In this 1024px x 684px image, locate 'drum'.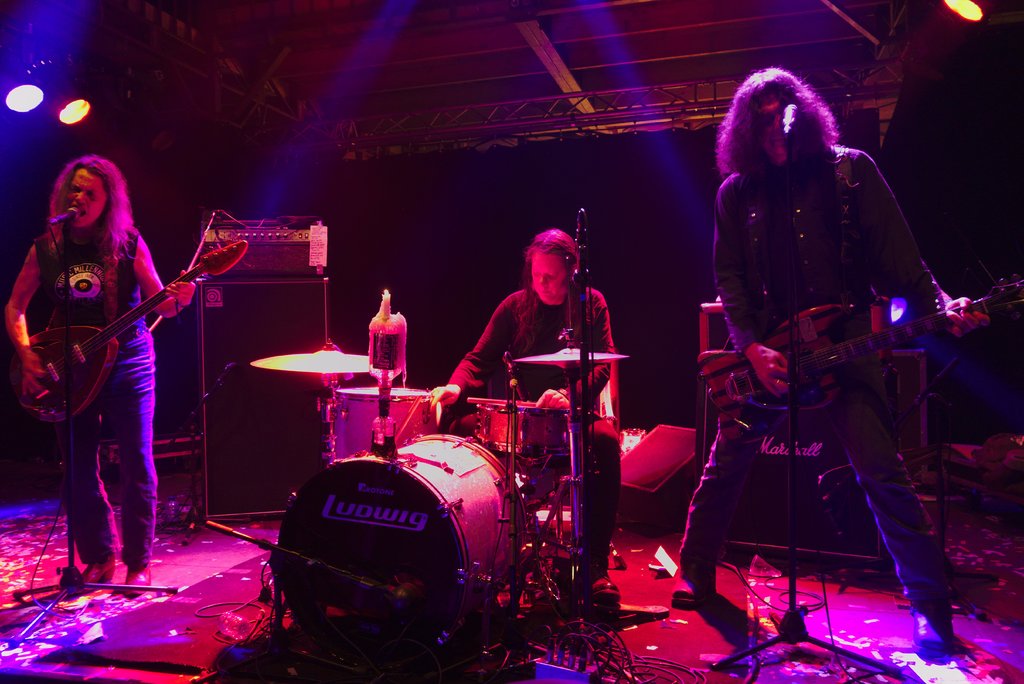
Bounding box: 473:401:579:457.
